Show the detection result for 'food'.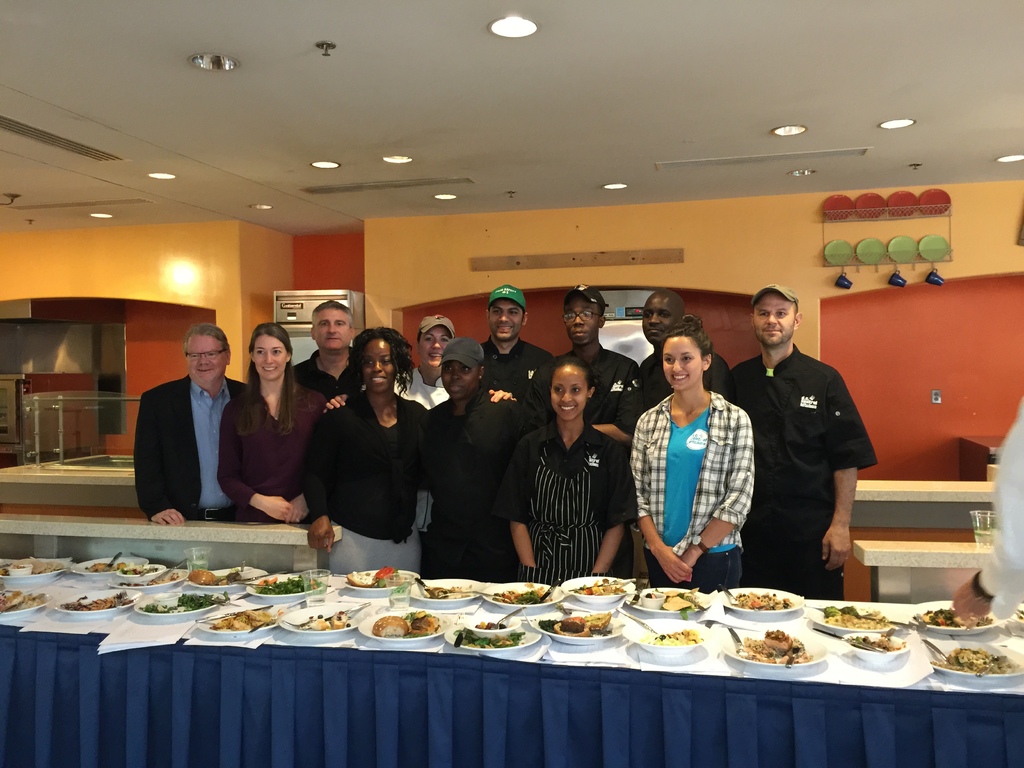
detection(307, 615, 331, 632).
